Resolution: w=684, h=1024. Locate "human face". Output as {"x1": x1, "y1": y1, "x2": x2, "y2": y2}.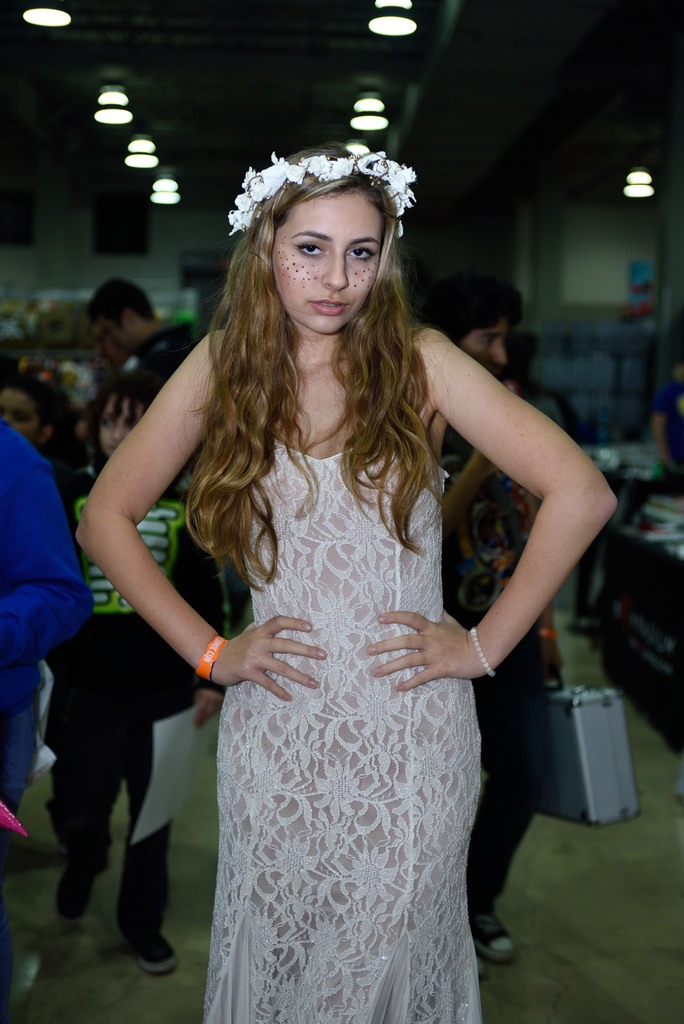
{"x1": 0, "y1": 392, "x2": 40, "y2": 435}.
